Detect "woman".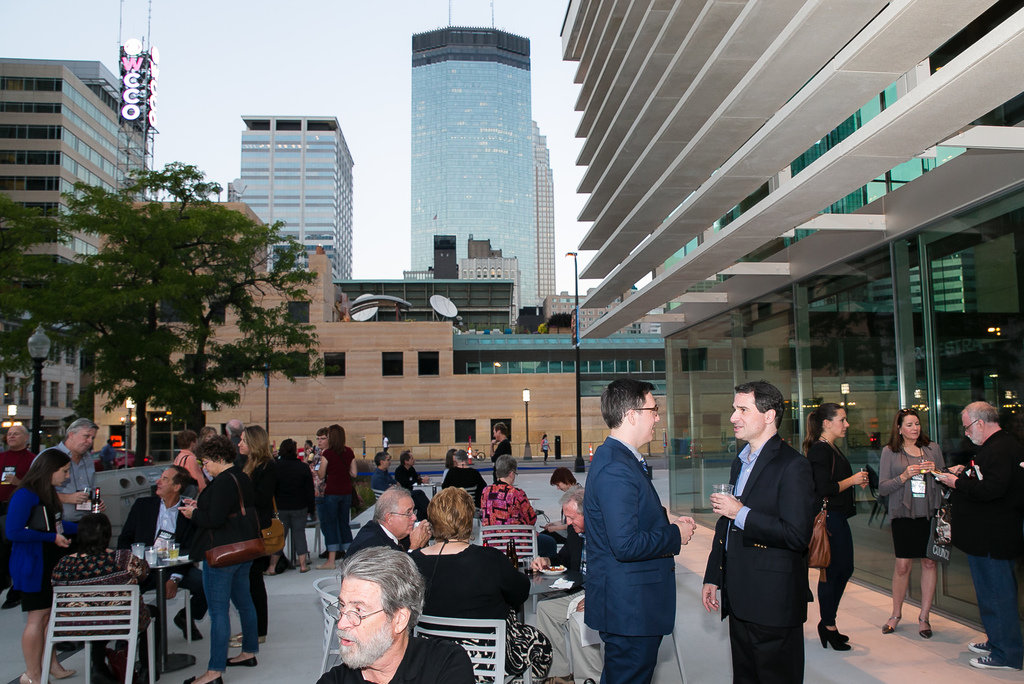
Detected at crop(531, 468, 581, 565).
